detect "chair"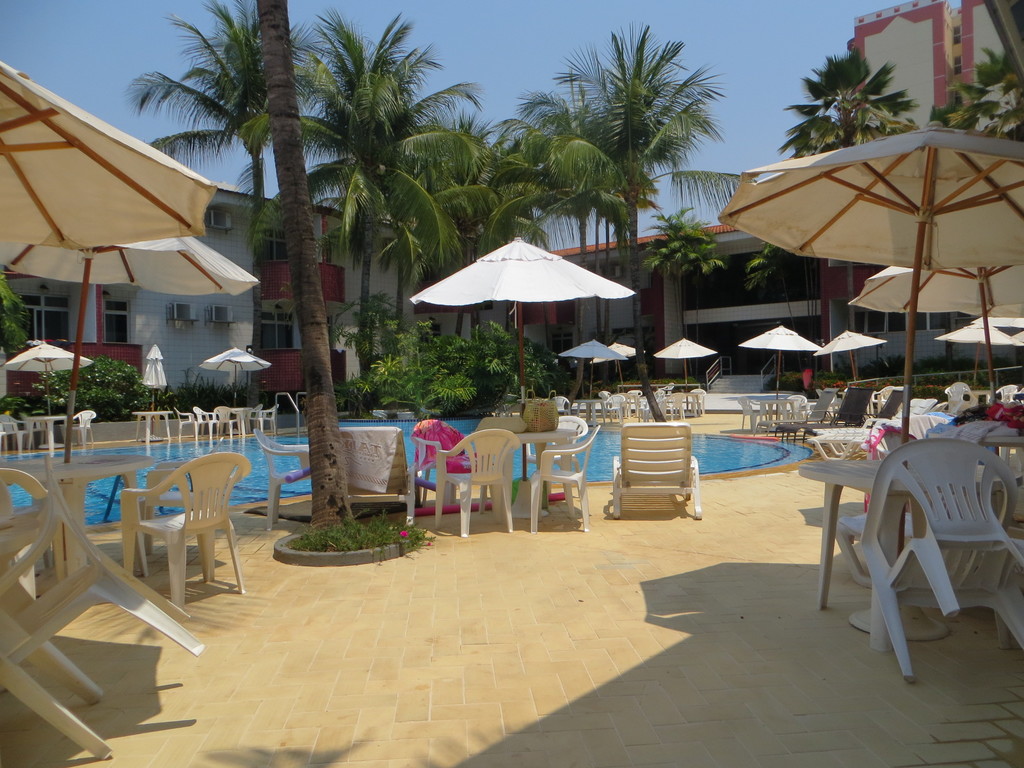
Rect(858, 436, 1023, 685)
